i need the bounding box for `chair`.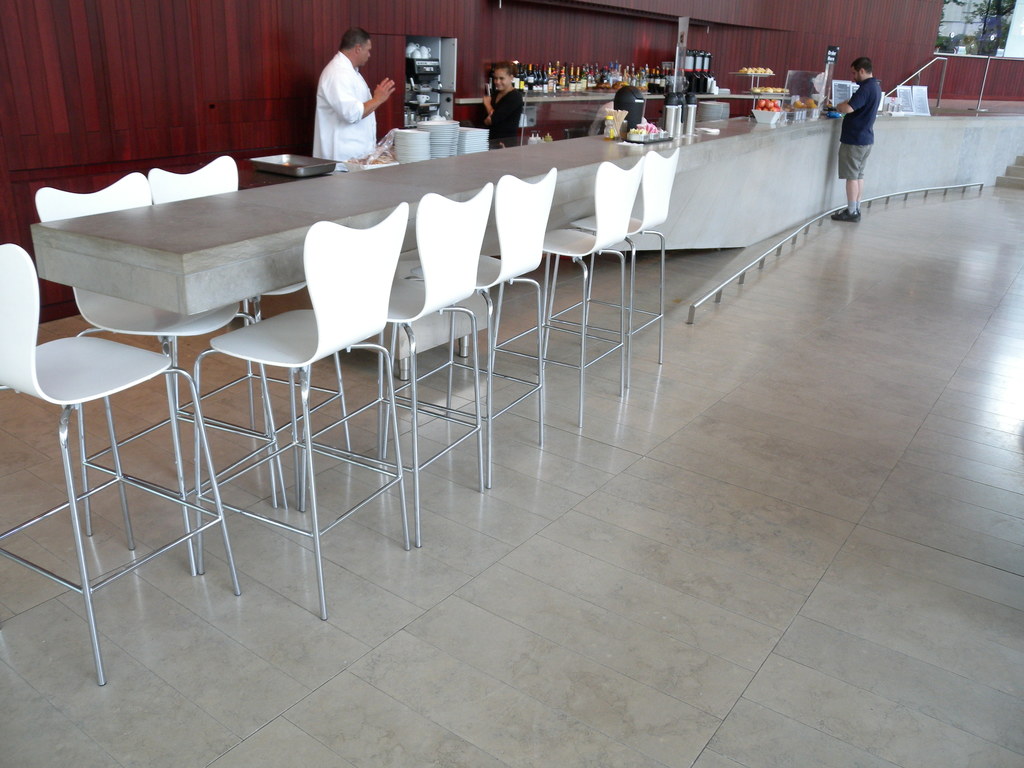
Here it is: [left=172, top=202, right=415, bottom=619].
